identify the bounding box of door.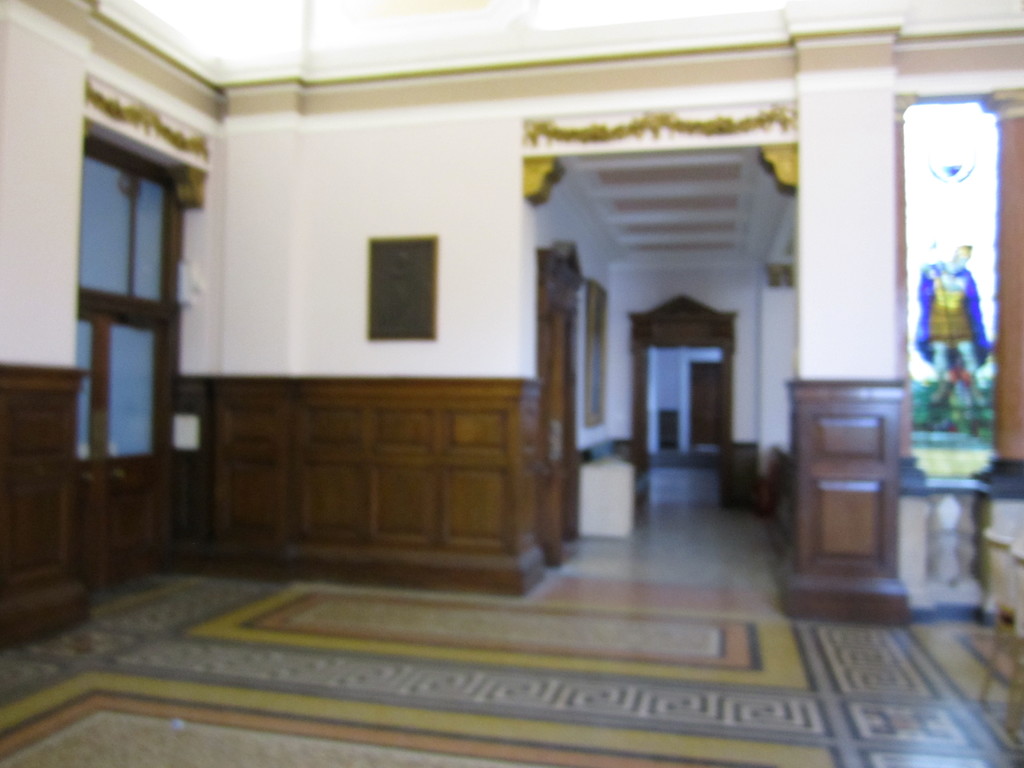
[x1=80, y1=316, x2=161, y2=579].
